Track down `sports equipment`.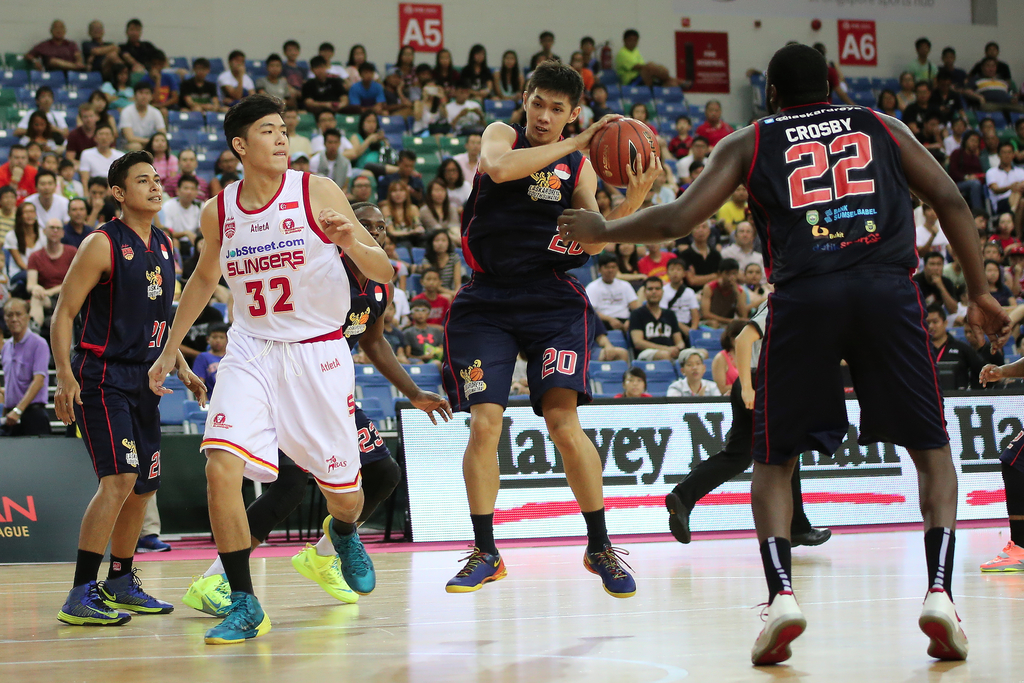
Tracked to pyautogui.locateOnScreen(589, 116, 664, 187).
